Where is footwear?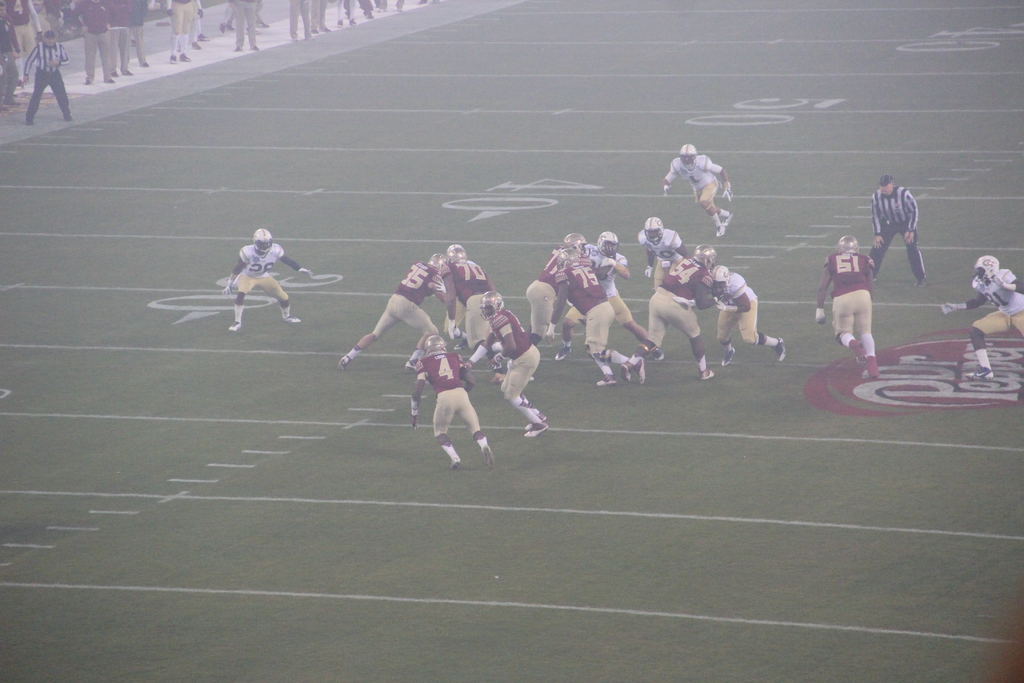
x1=404, y1=359, x2=423, y2=369.
